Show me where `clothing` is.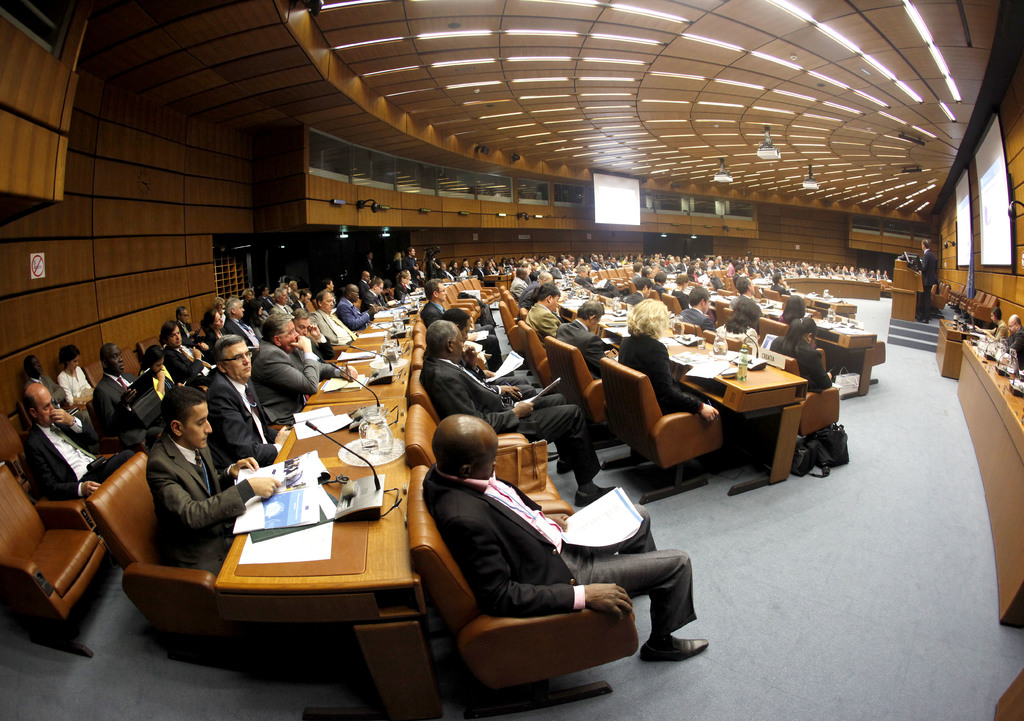
`clothing` is at BBox(626, 288, 647, 305).
